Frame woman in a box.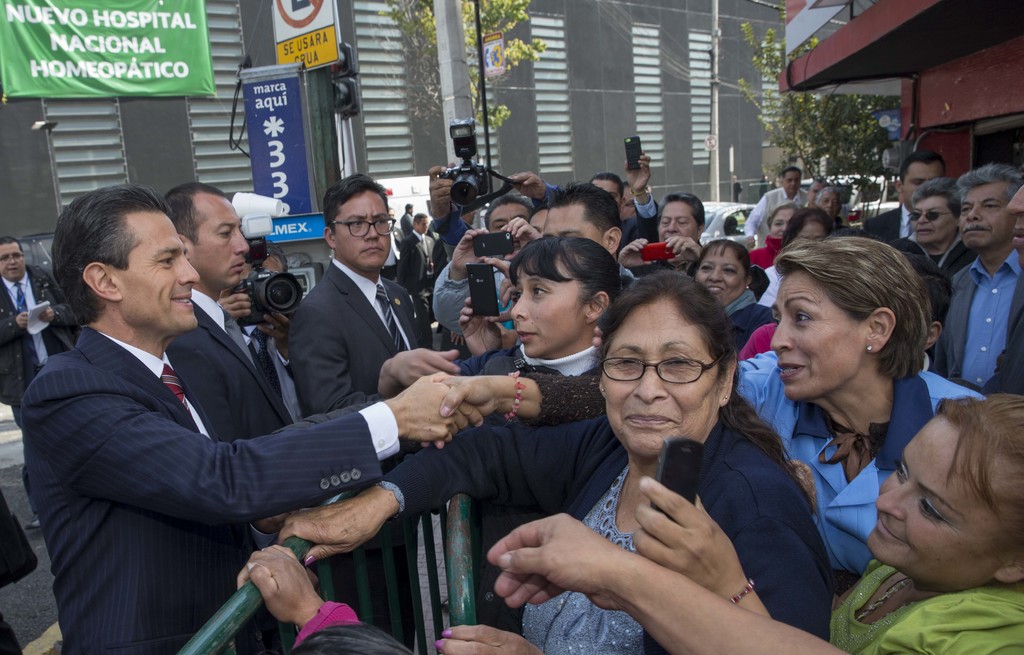
locate(371, 234, 640, 420).
